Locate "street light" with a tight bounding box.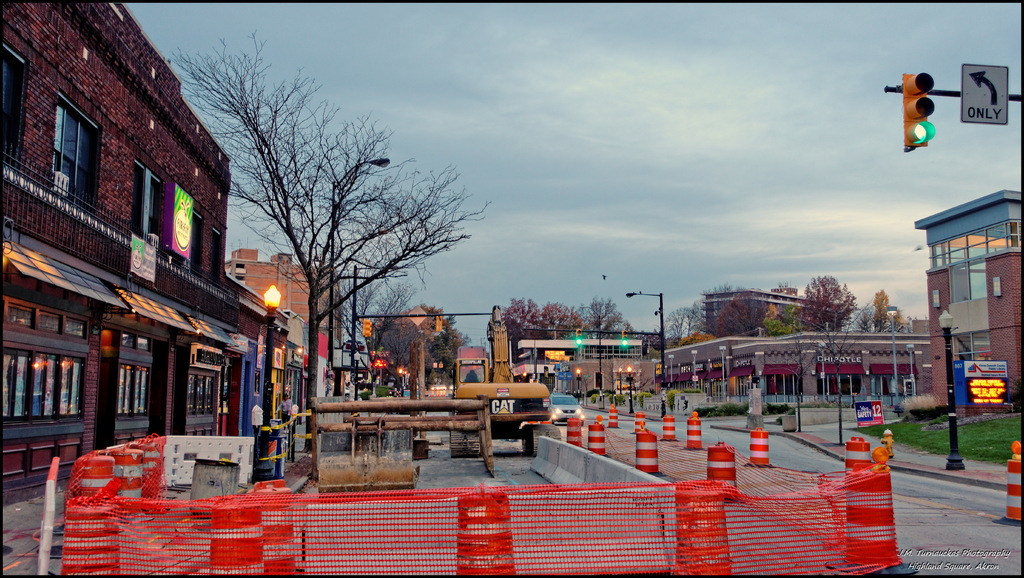
rect(690, 349, 698, 394).
